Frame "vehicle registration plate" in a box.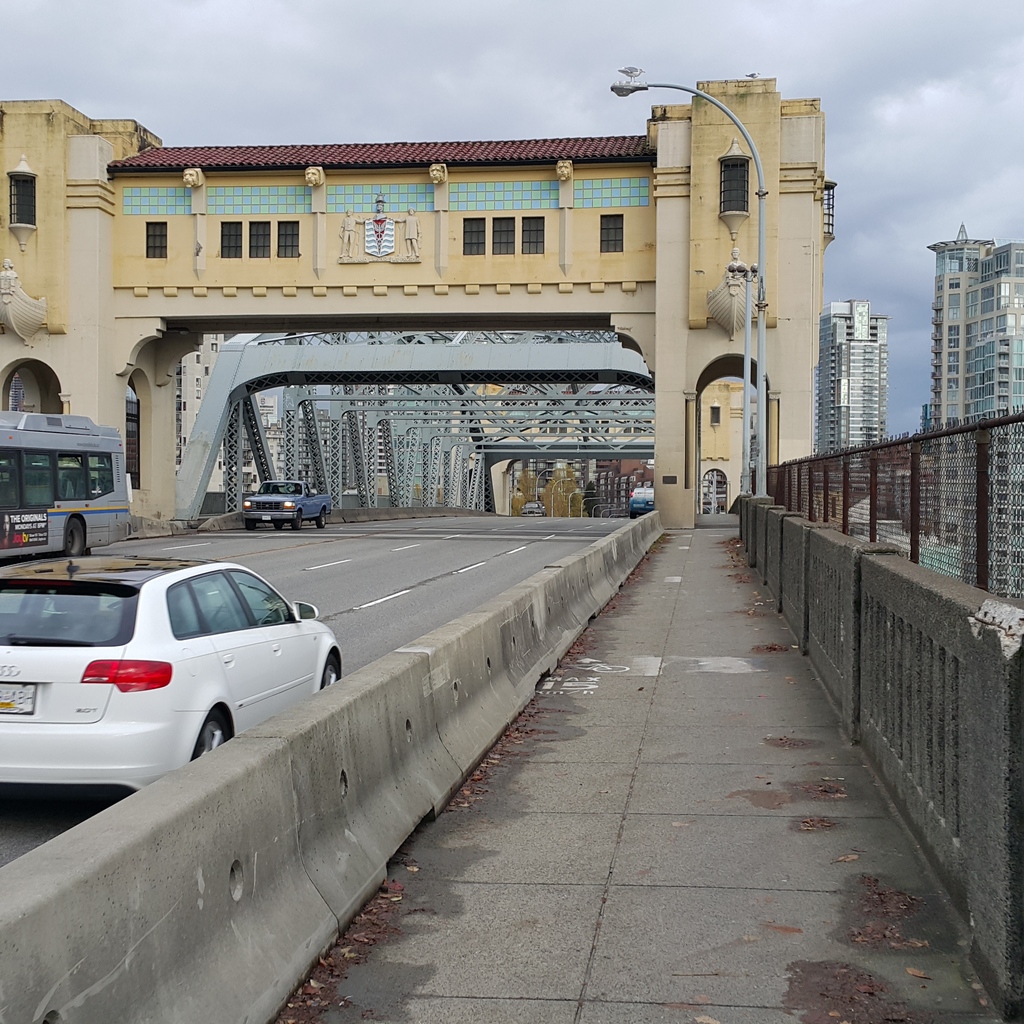
box(0, 682, 38, 718).
